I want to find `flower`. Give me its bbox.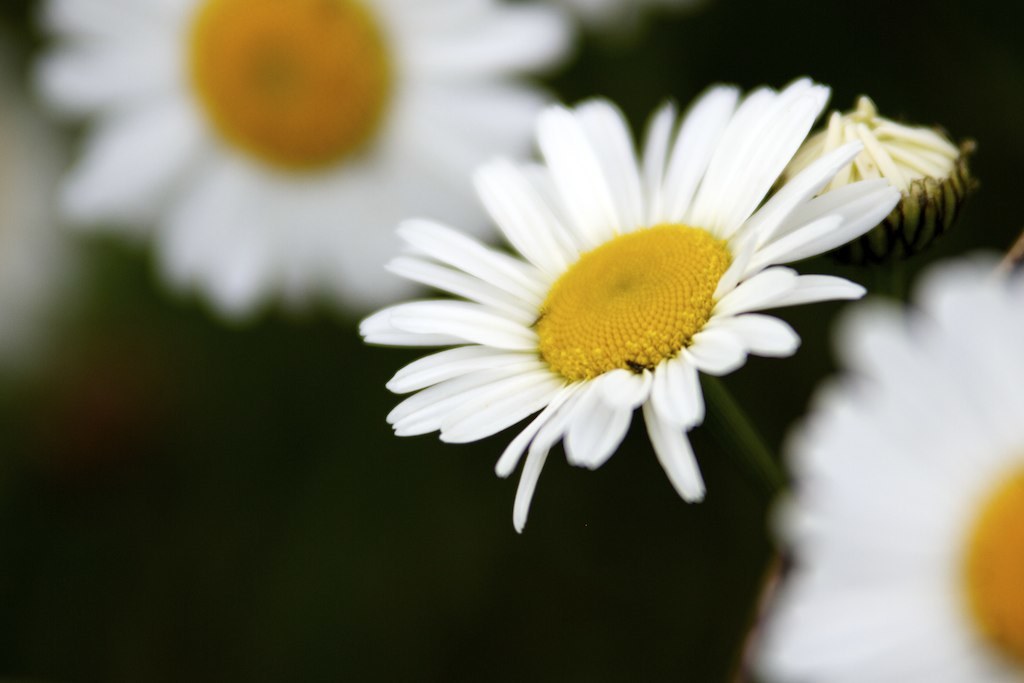
<bbox>346, 89, 931, 533</bbox>.
